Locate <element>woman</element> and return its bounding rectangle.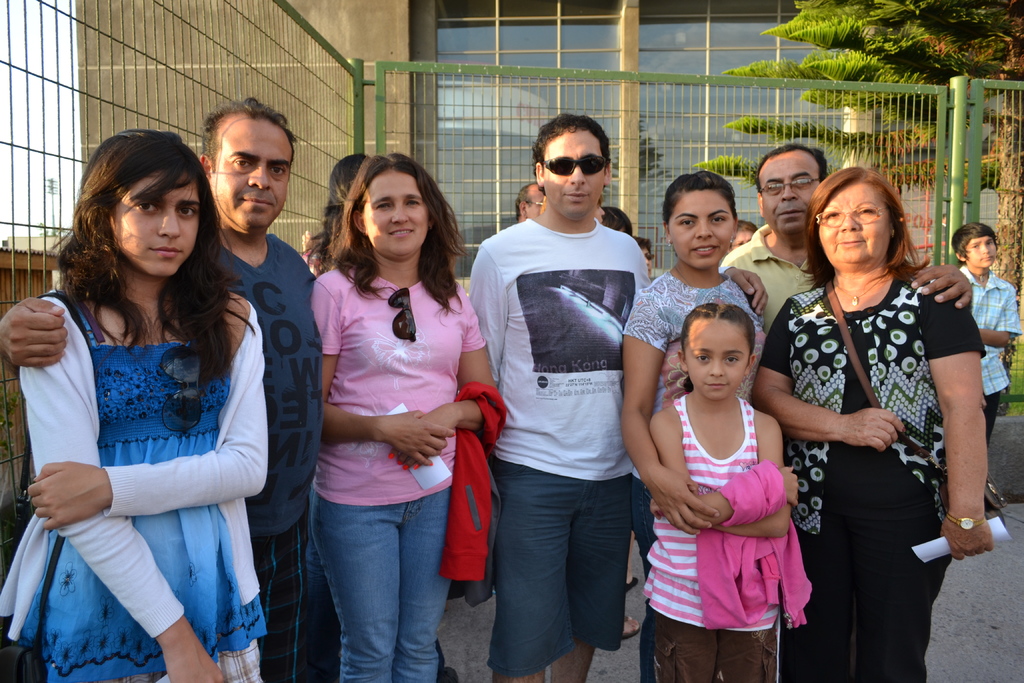
<region>308, 151, 513, 682</region>.
